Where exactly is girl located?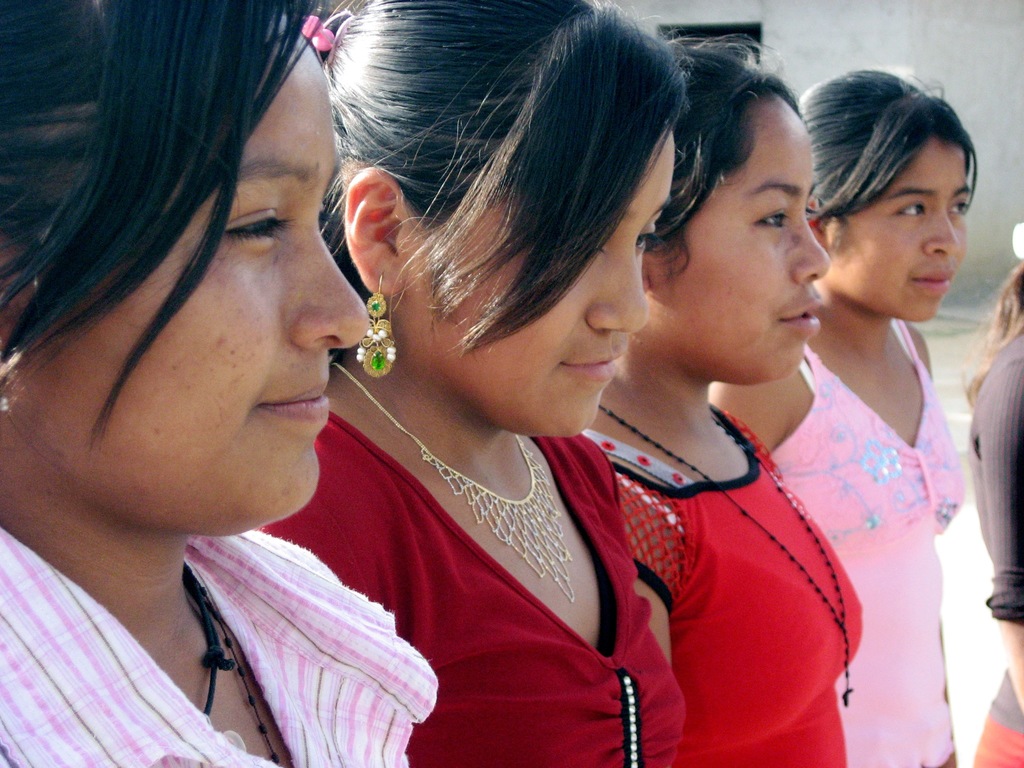
Its bounding box is (left=972, top=225, right=1023, bottom=767).
